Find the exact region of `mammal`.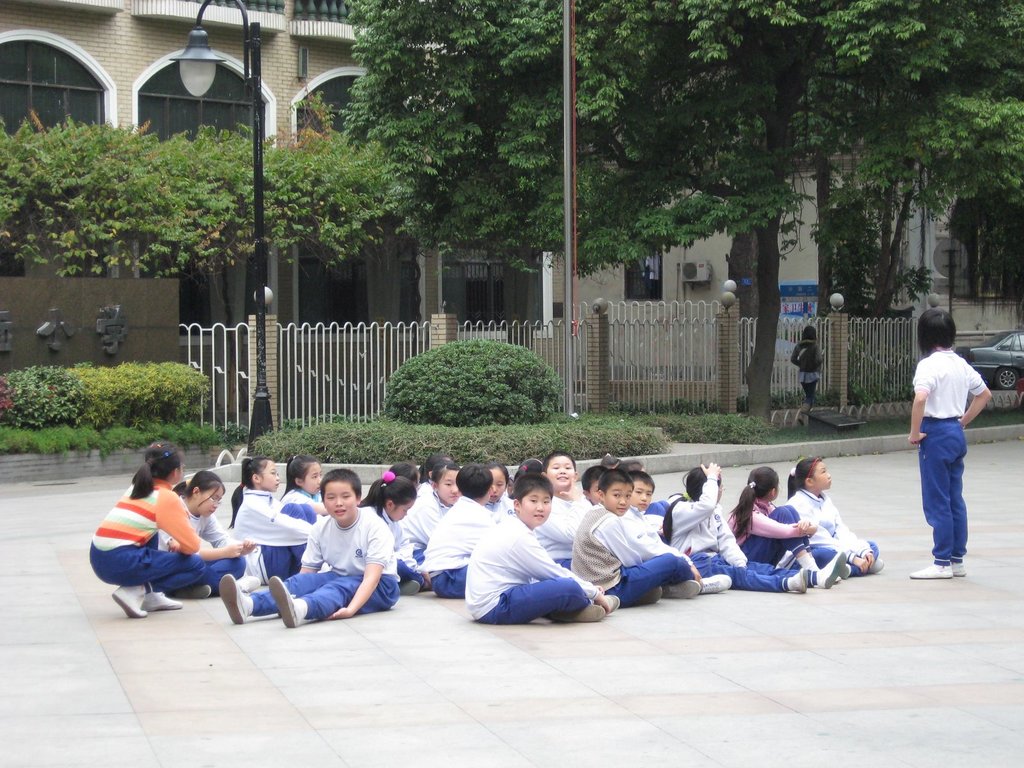
Exact region: bbox=[726, 463, 850, 584].
